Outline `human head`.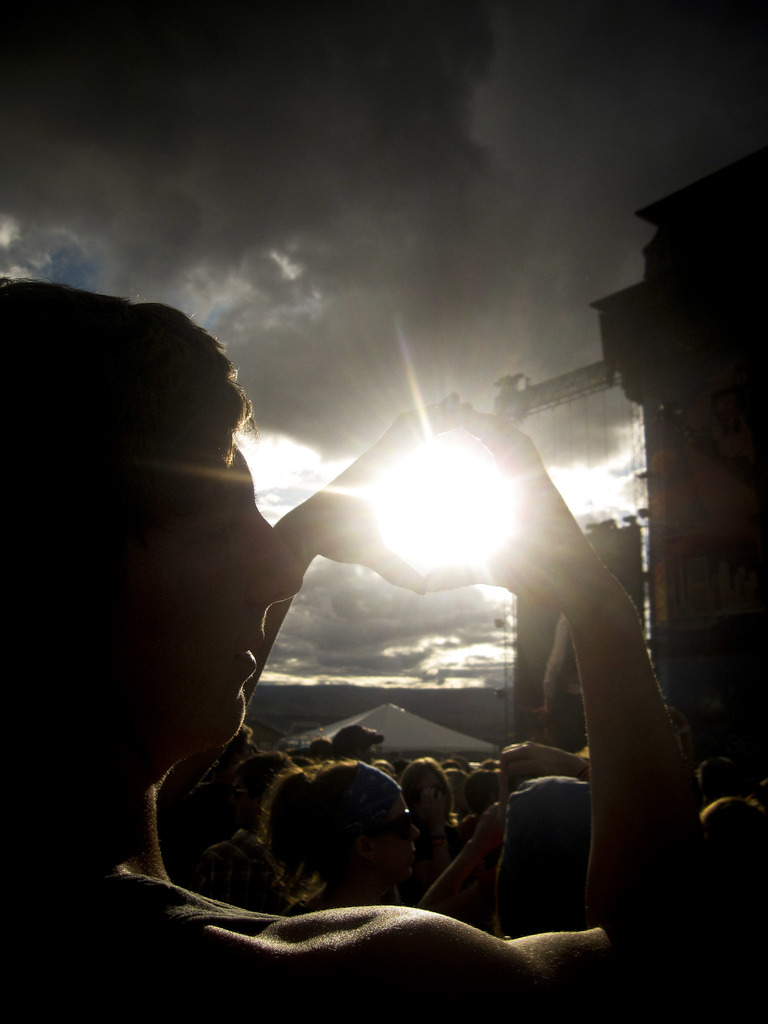
Outline: {"left": 0, "top": 436, "right": 307, "bottom": 777}.
